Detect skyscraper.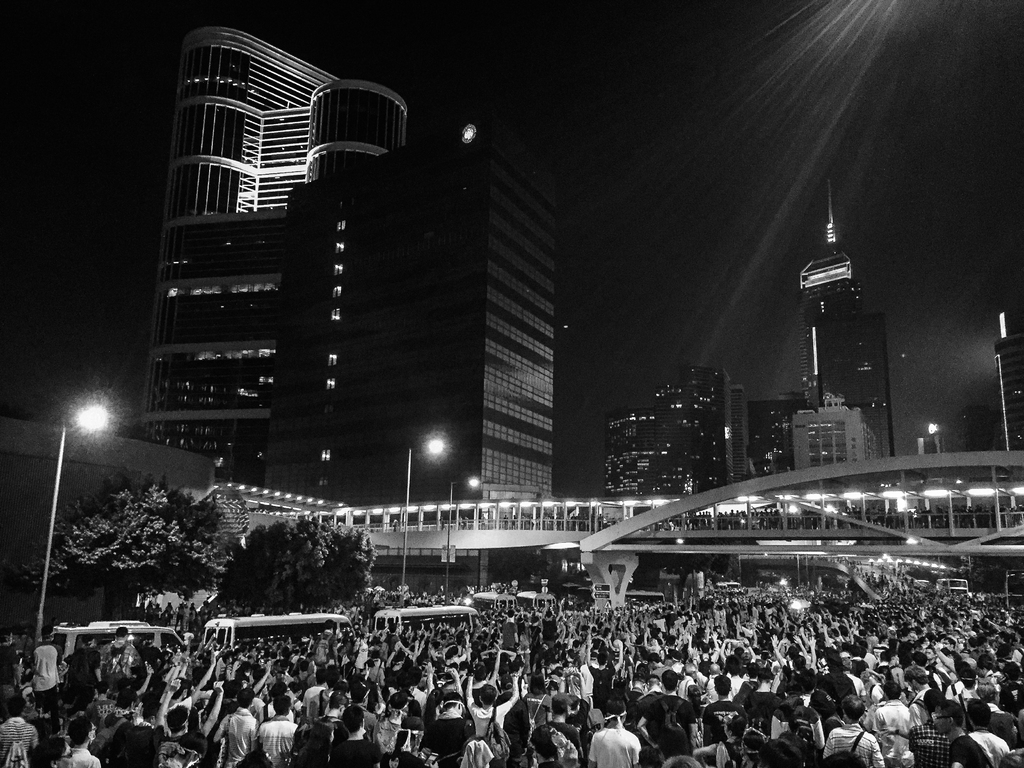
Detected at region(132, 28, 406, 502).
